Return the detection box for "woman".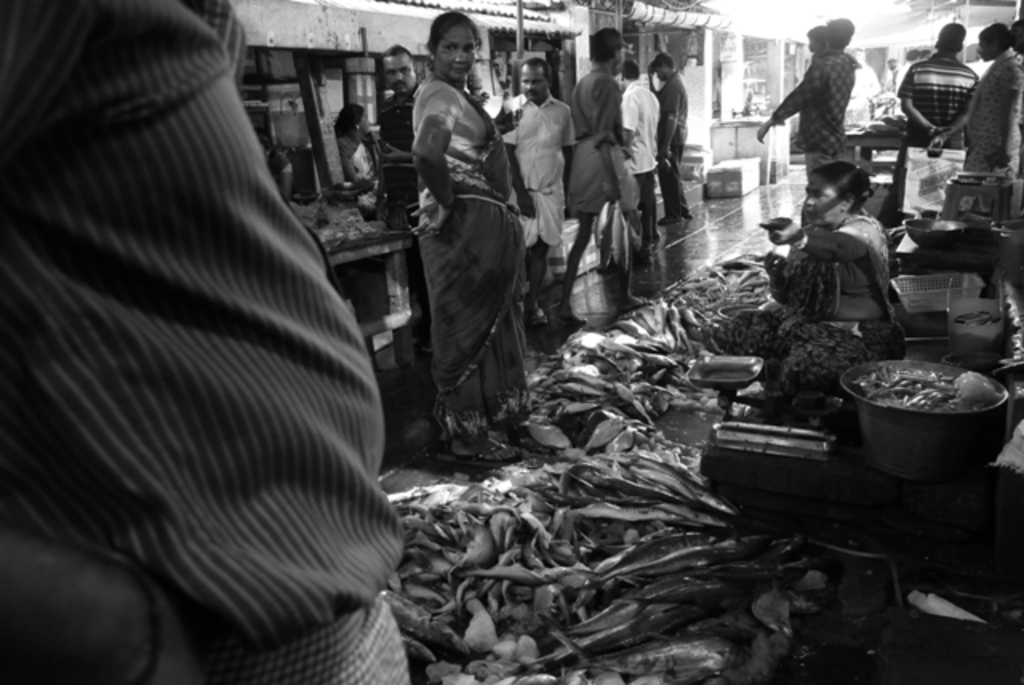
<region>331, 101, 384, 213</region>.
